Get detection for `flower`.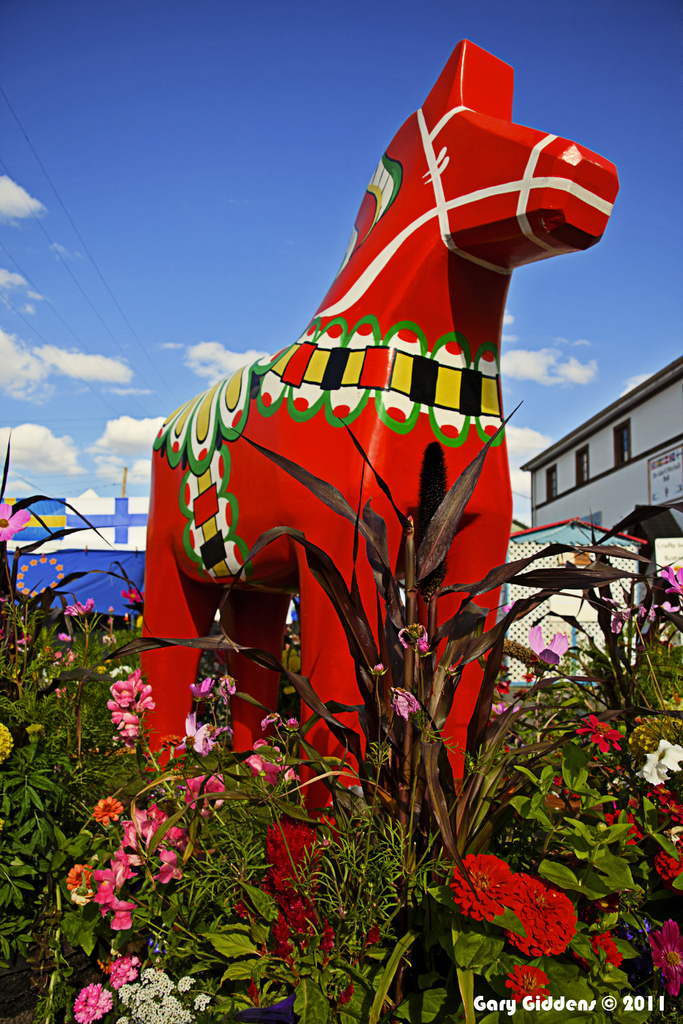
Detection: l=593, t=927, r=618, b=973.
